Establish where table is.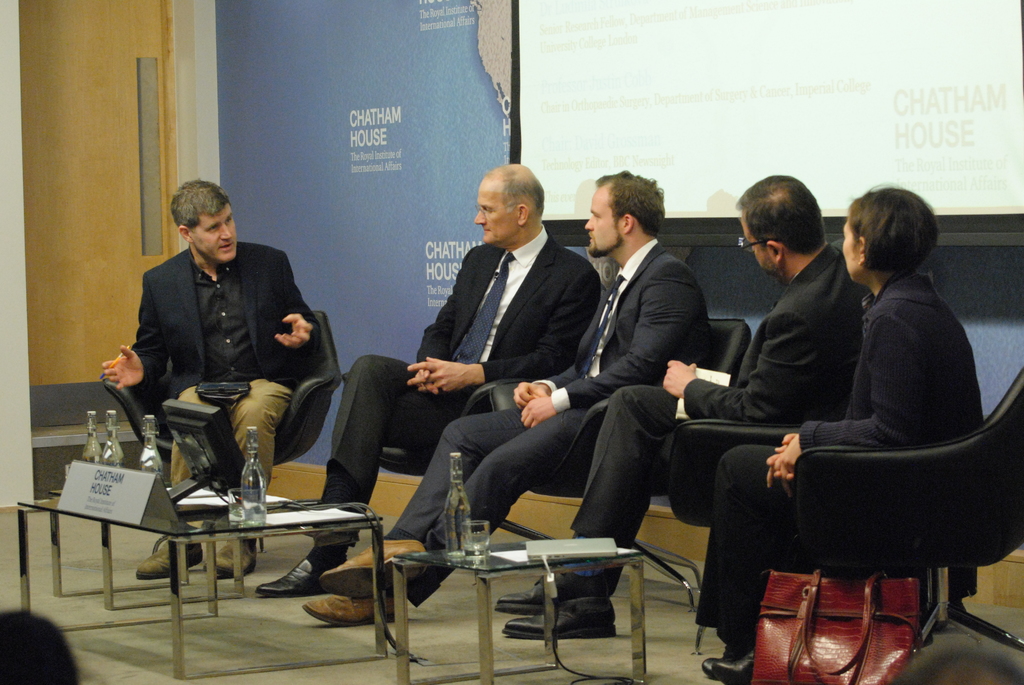
Established at (36, 441, 411, 630).
